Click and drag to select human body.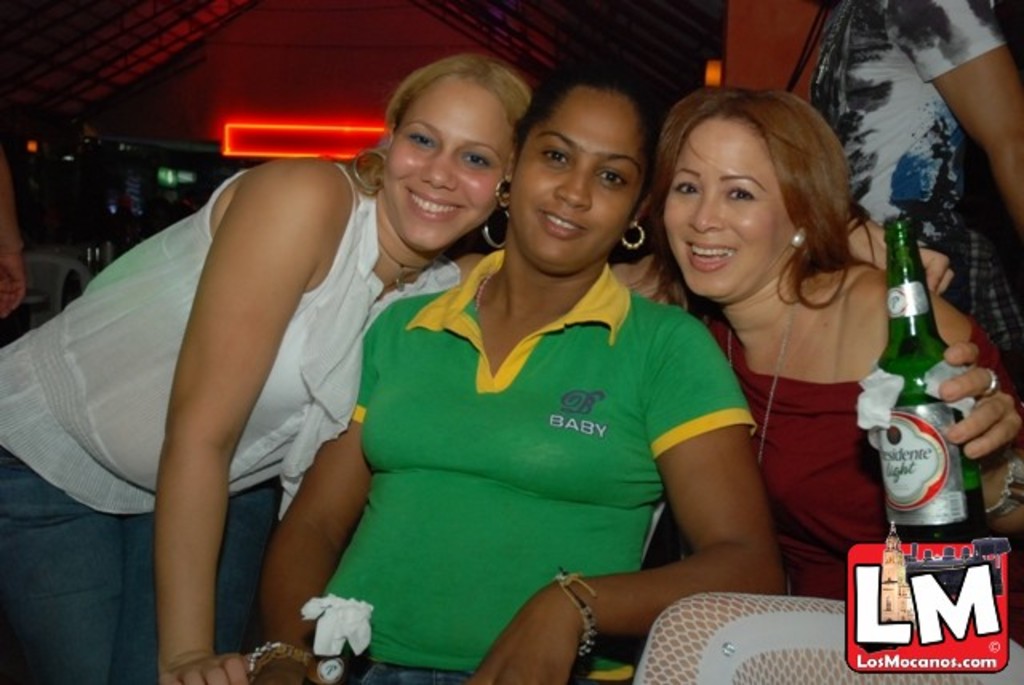
Selection: 614,85,1022,599.
